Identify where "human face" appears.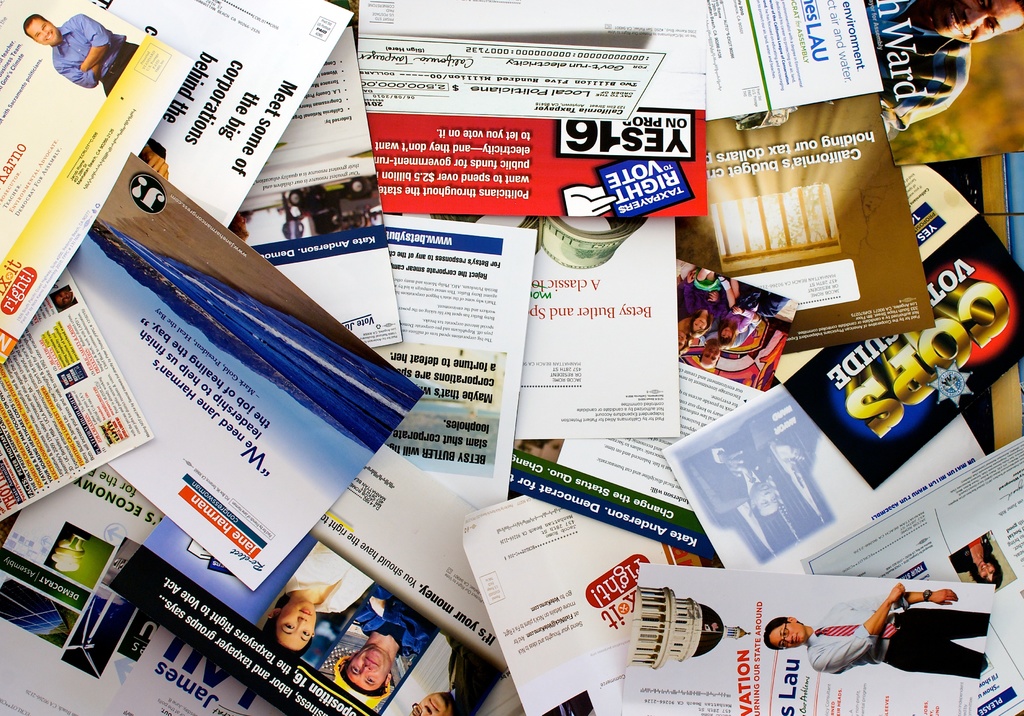
Appears at select_region(674, 330, 687, 352).
